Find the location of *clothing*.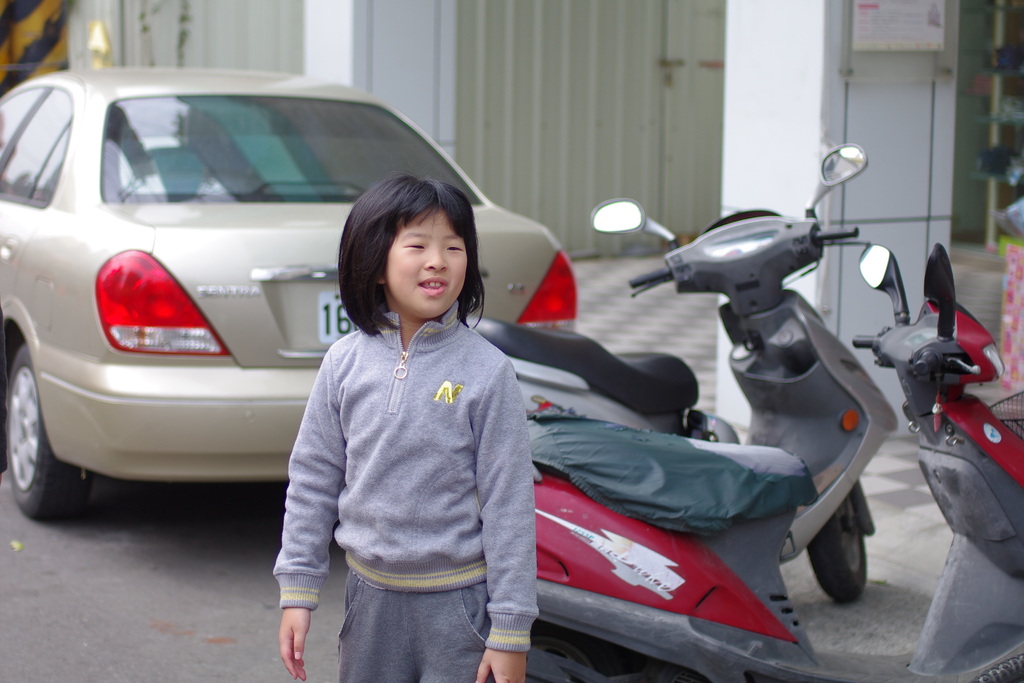
Location: 268,307,538,682.
